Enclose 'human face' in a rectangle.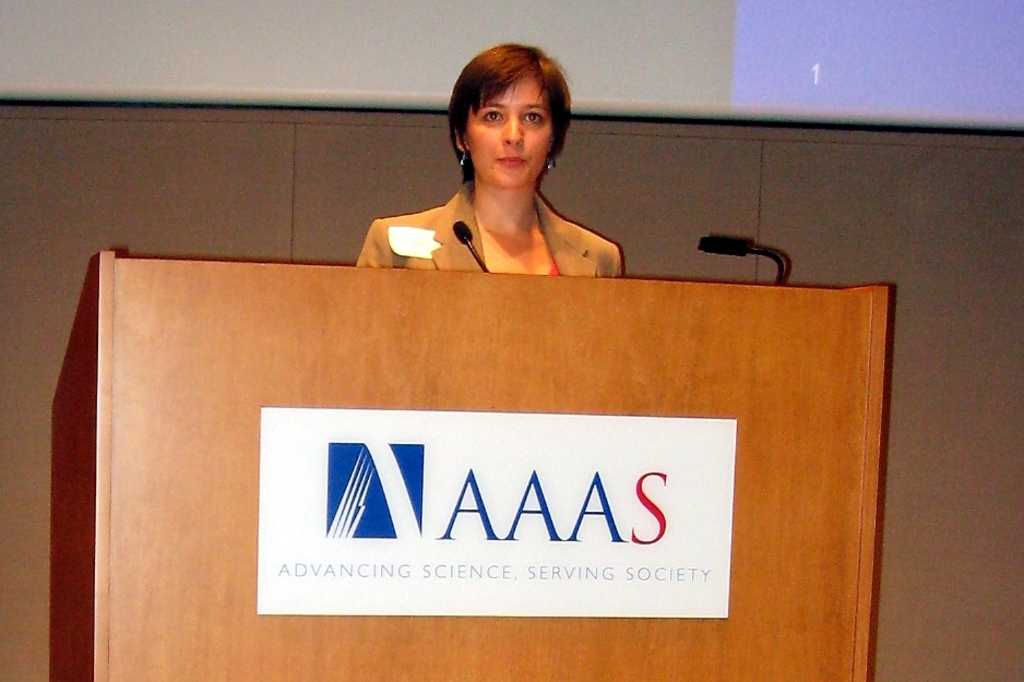
(left=463, top=75, right=553, bottom=187).
